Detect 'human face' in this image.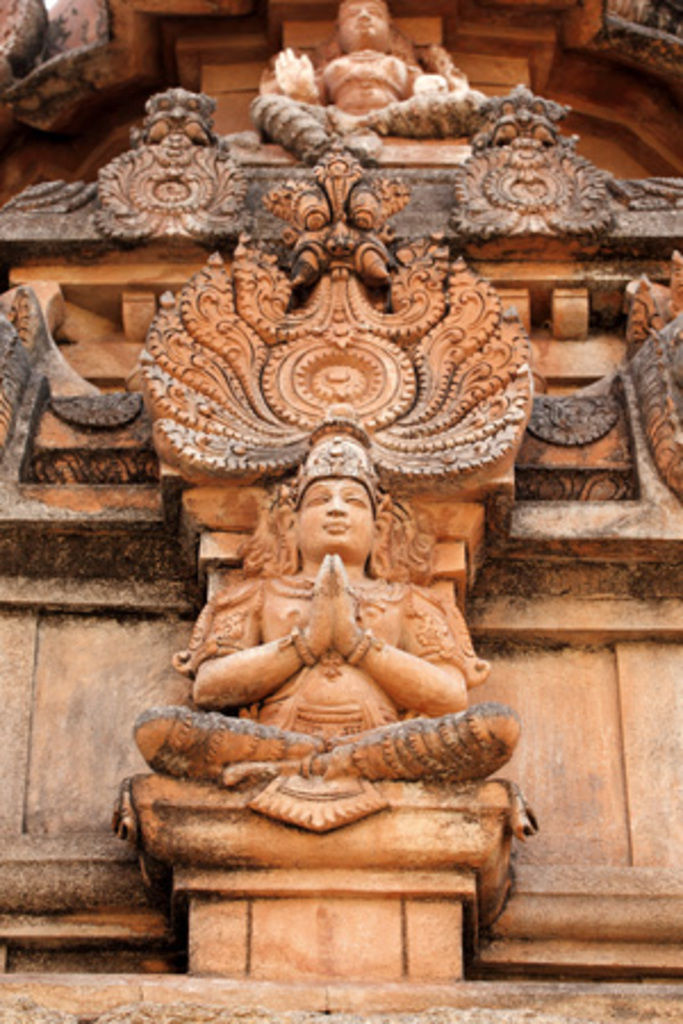
Detection: <box>301,466,367,560</box>.
